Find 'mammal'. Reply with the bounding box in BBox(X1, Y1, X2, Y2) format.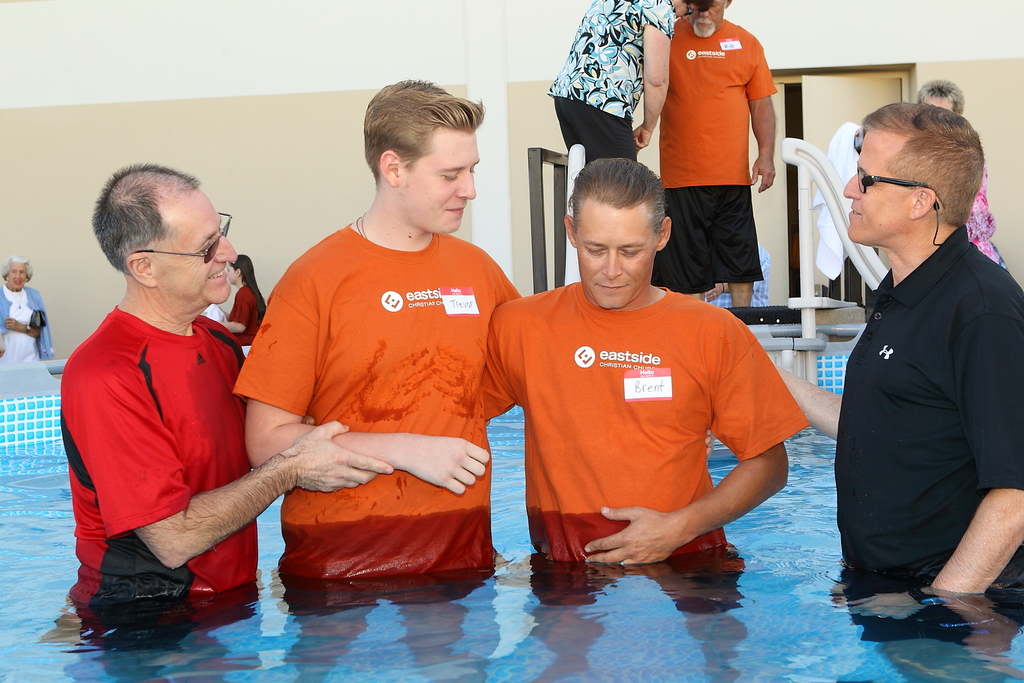
BBox(771, 106, 1023, 624).
